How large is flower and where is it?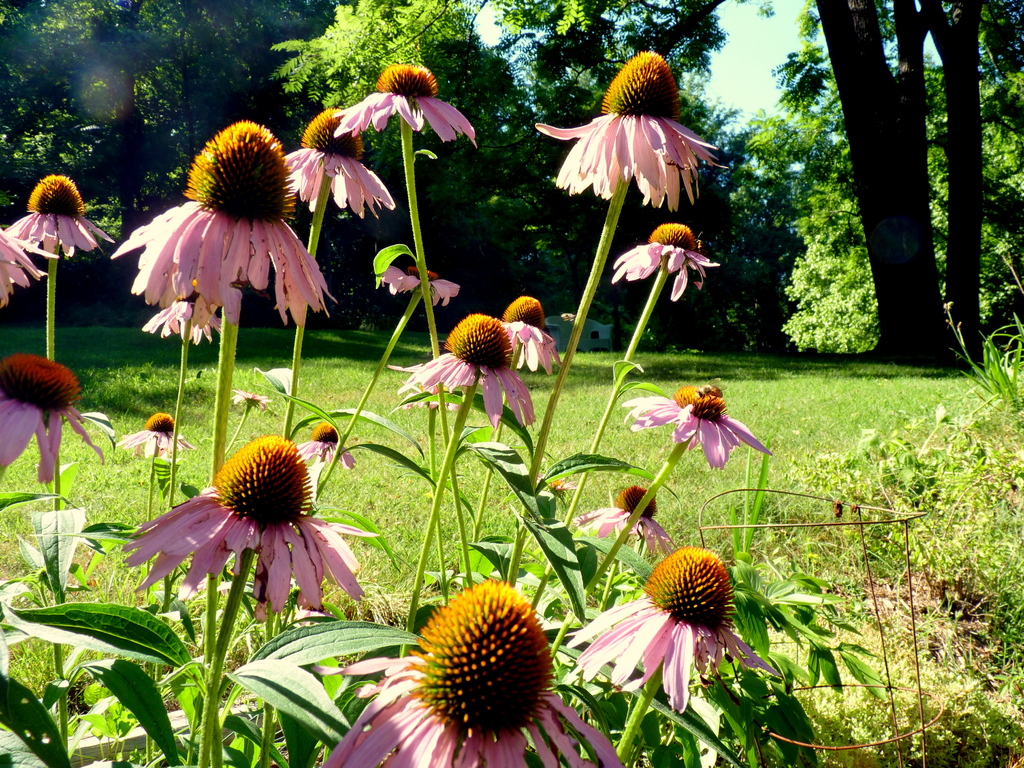
Bounding box: region(522, 56, 733, 189).
